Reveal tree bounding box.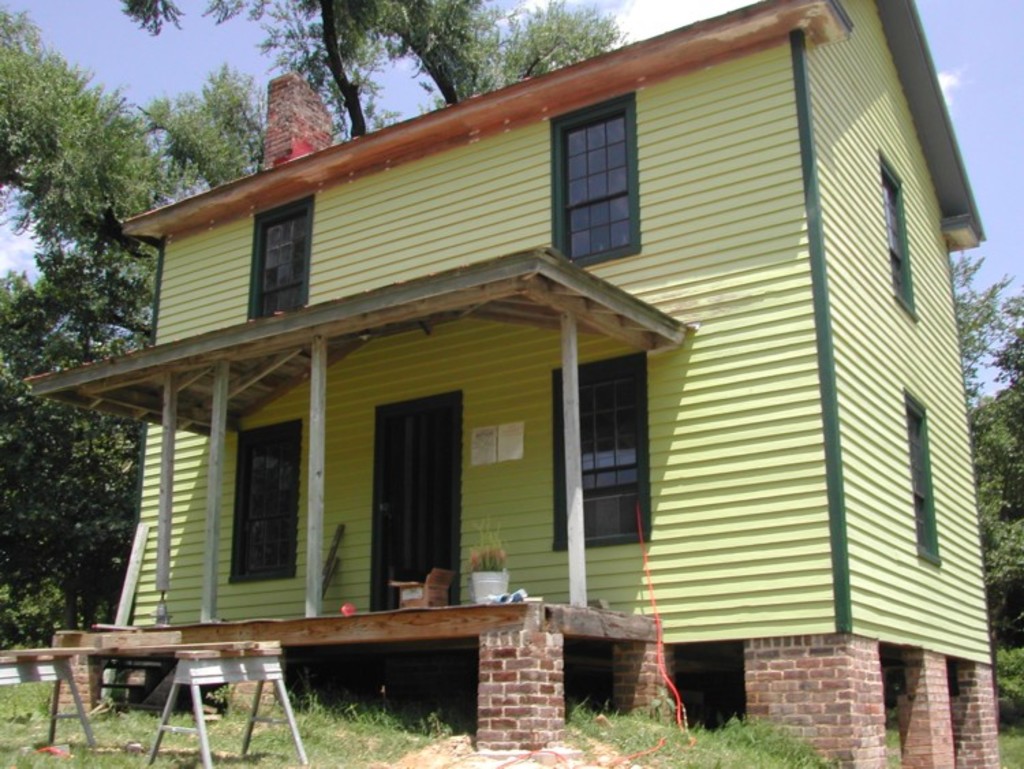
Revealed: region(128, 0, 489, 131).
